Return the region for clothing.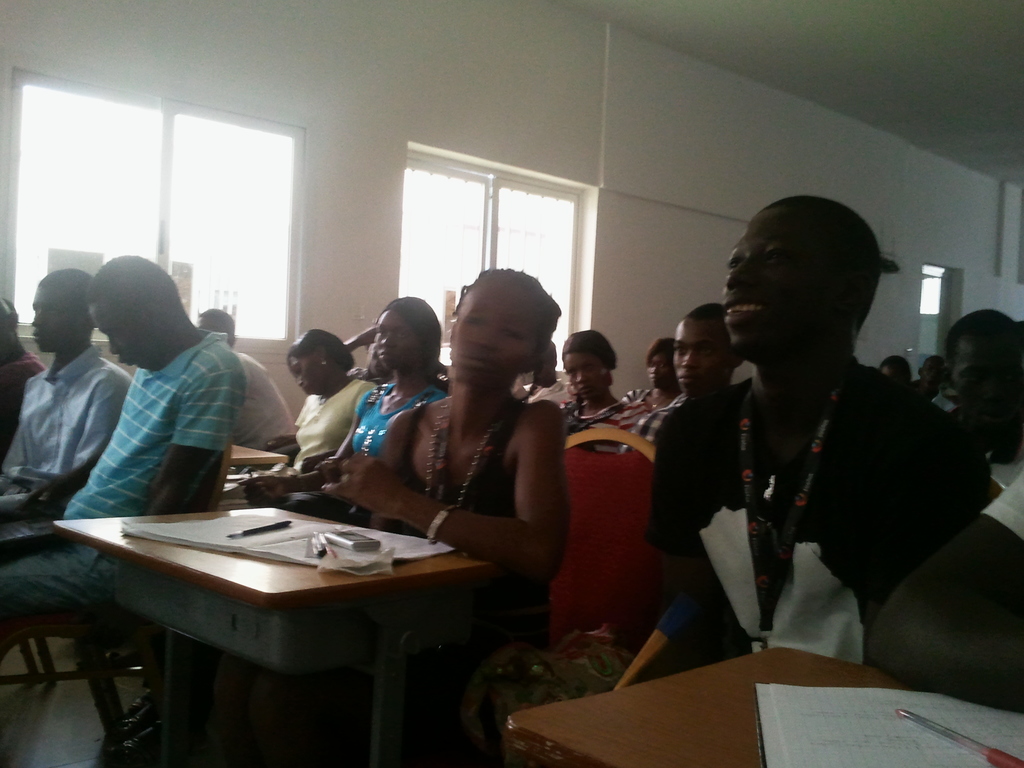
0:346:131:495.
